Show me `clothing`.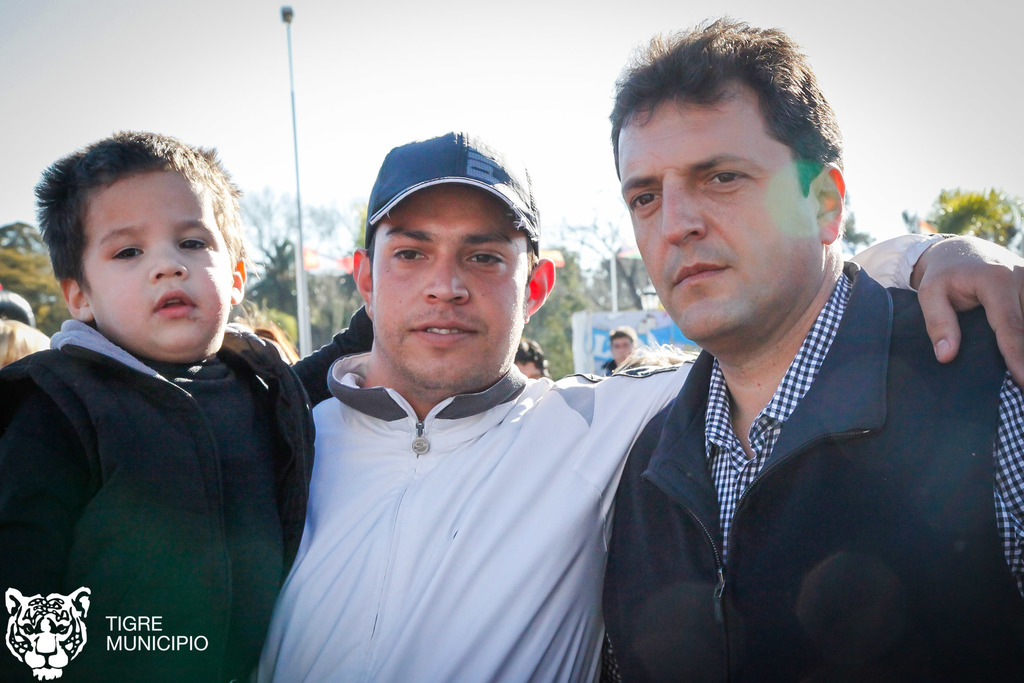
`clothing` is here: [603,358,642,376].
